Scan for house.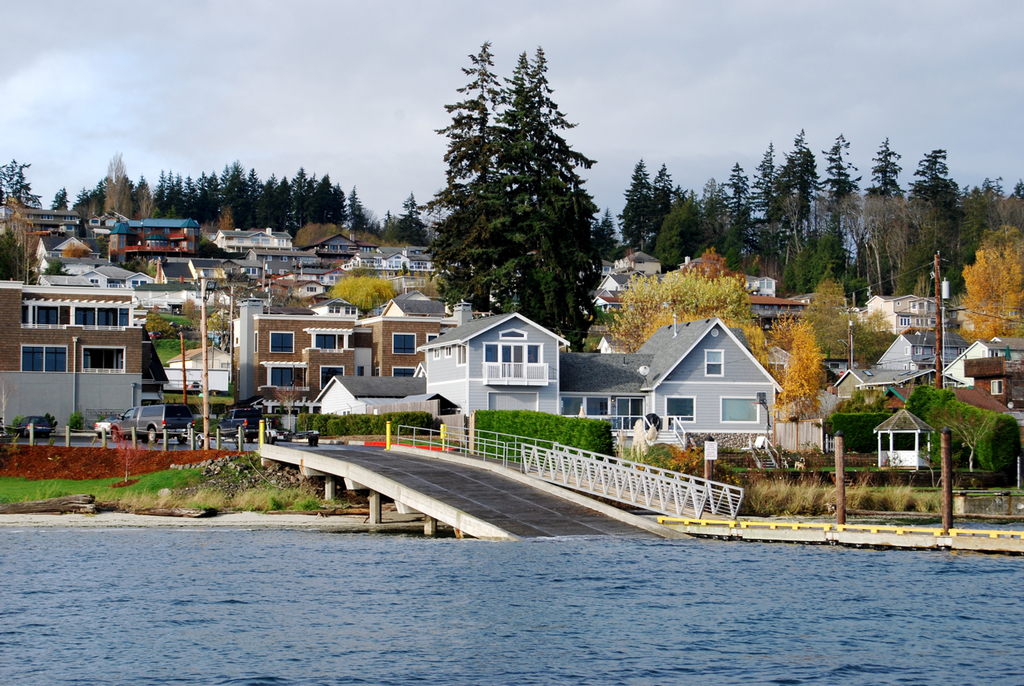
Scan result: BBox(589, 272, 673, 315).
